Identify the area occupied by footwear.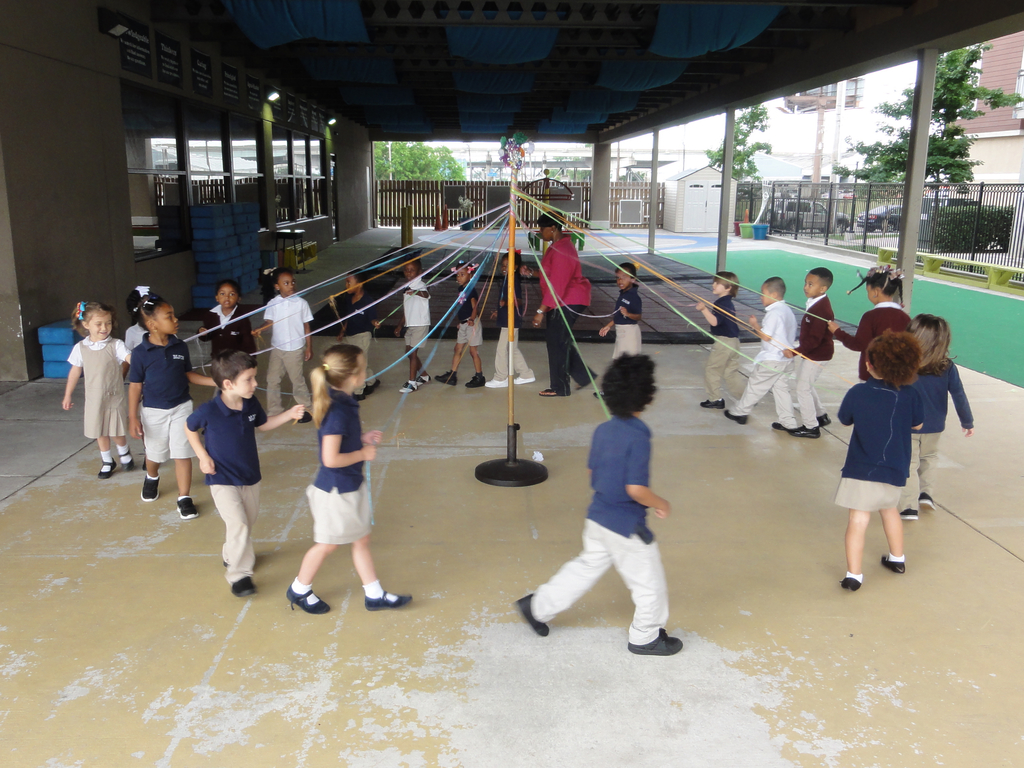
Area: <region>292, 403, 314, 431</region>.
